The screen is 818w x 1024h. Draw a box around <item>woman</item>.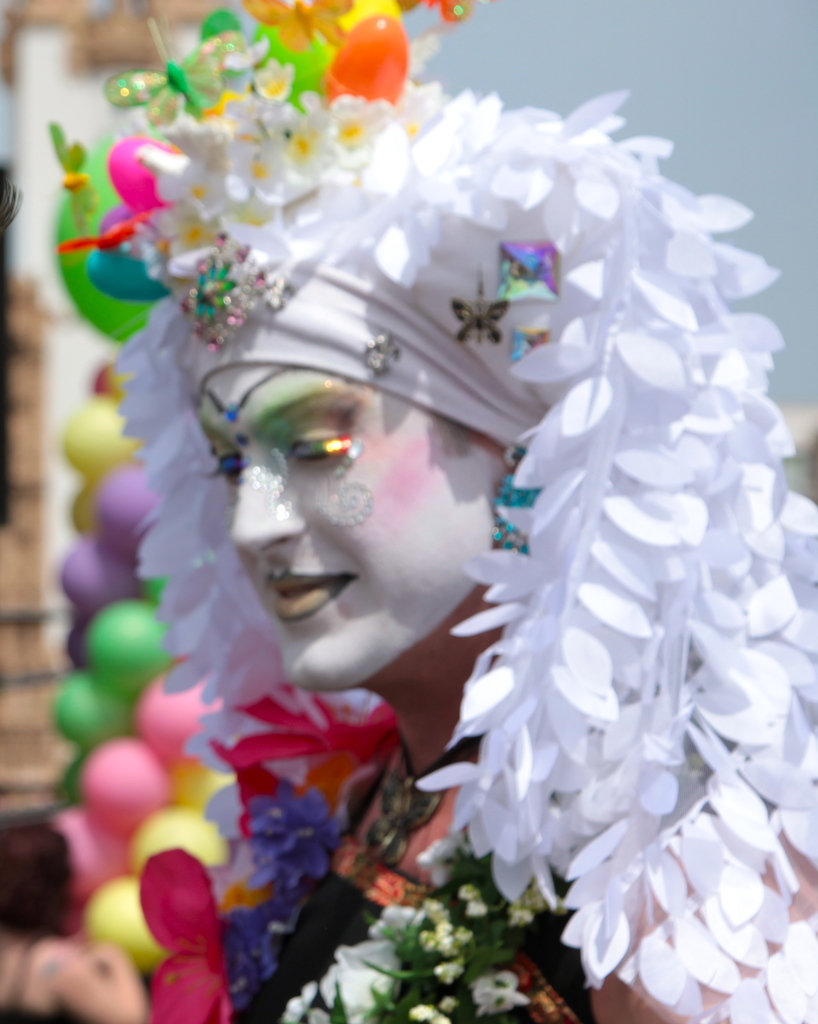
x1=0, y1=808, x2=144, y2=1021.
